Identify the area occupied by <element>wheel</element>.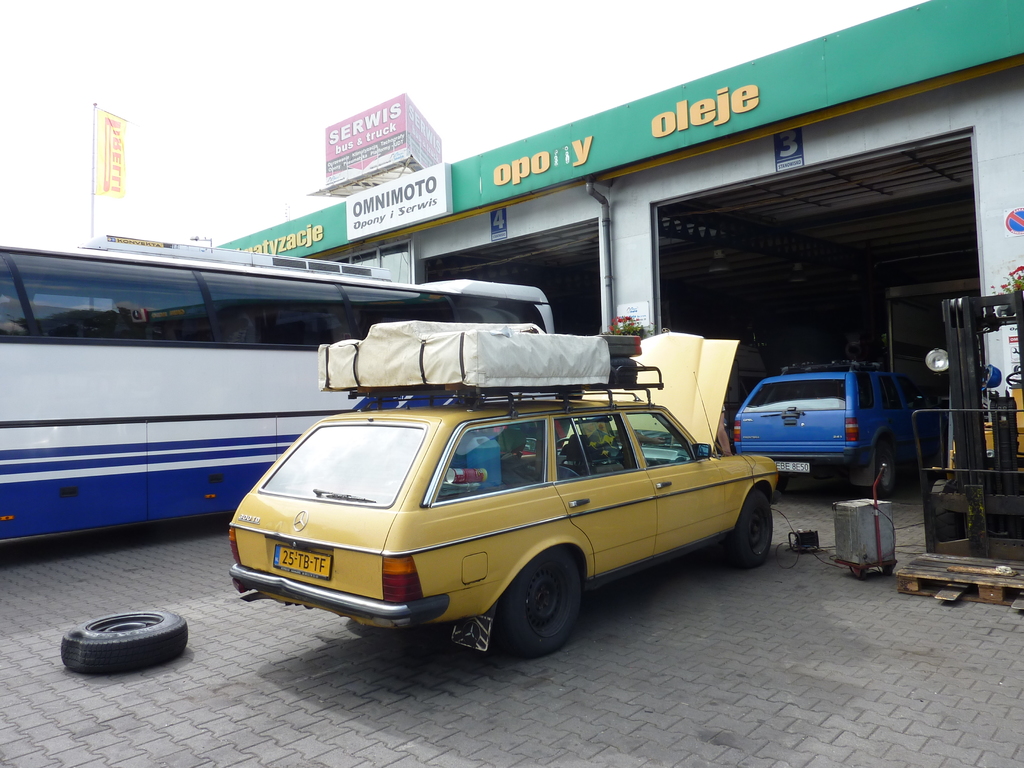
Area: locate(728, 485, 772, 575).
